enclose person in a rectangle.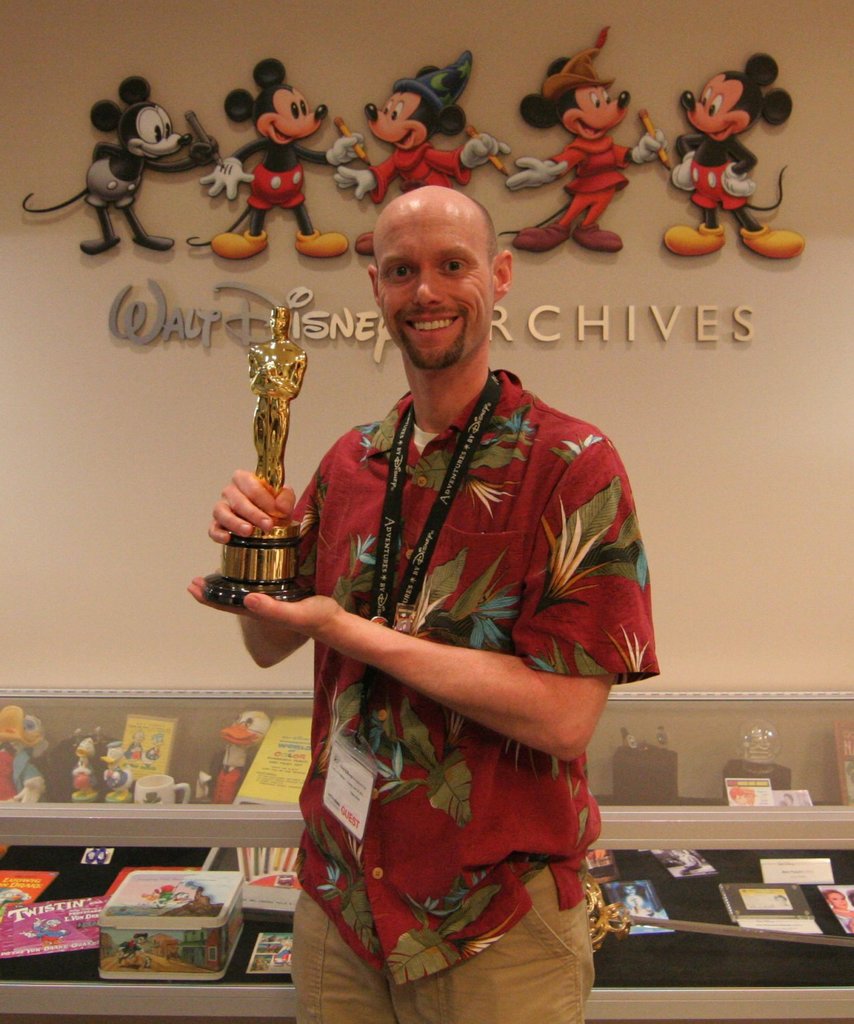
(184, 182, 661, 1023).
